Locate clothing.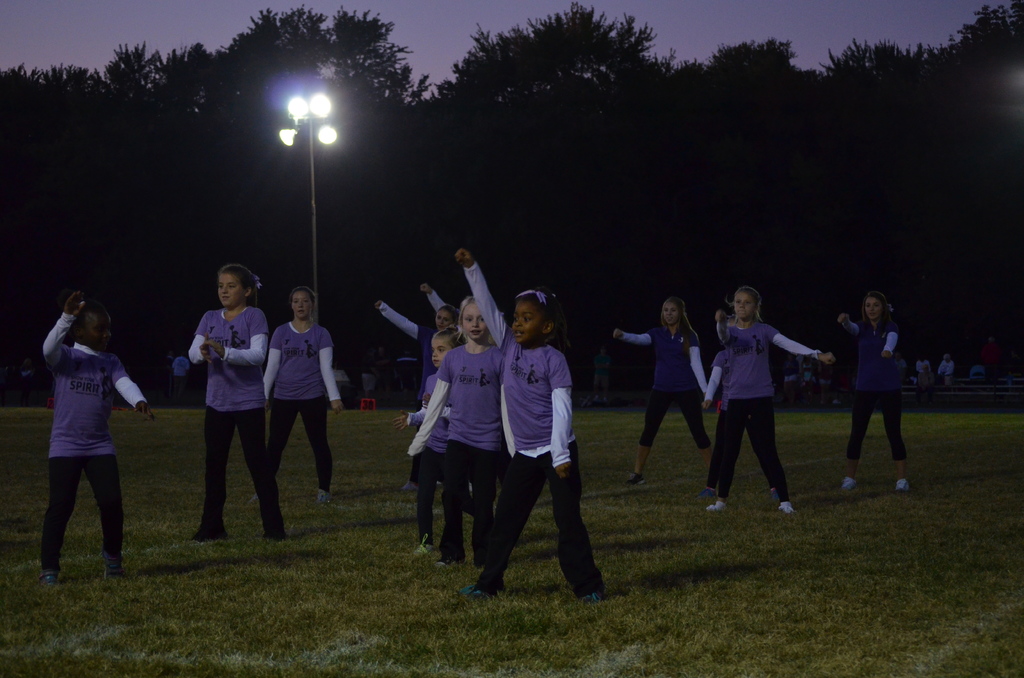
Bounding box: <bbox>642, 325, 716, 448</bbox>.
